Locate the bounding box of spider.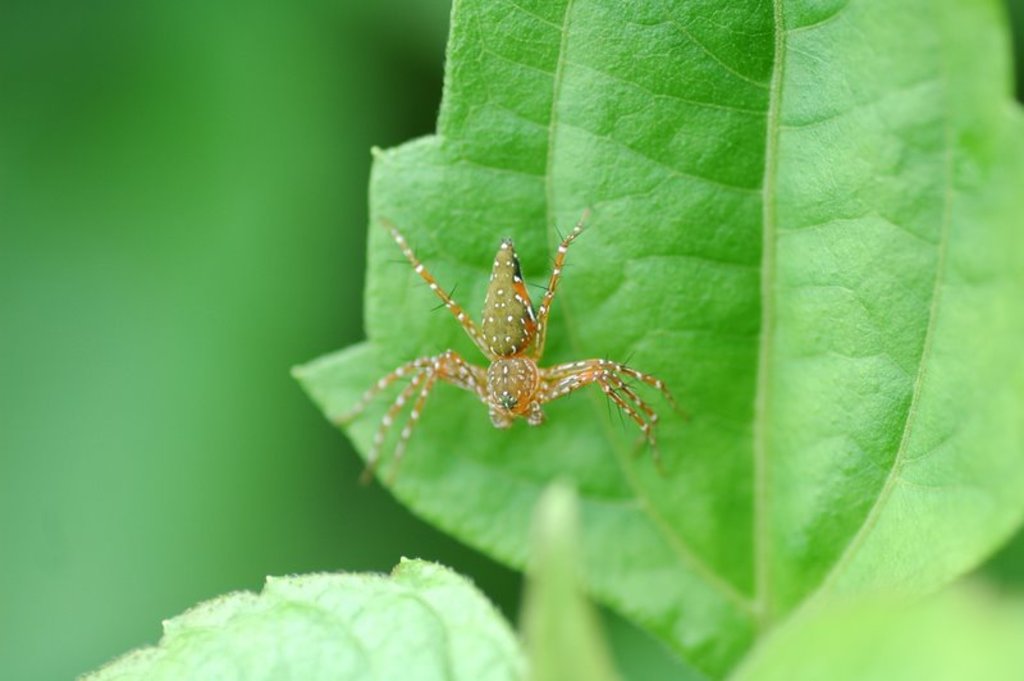
Bounding box: <box>323,207,699,489</box>.
